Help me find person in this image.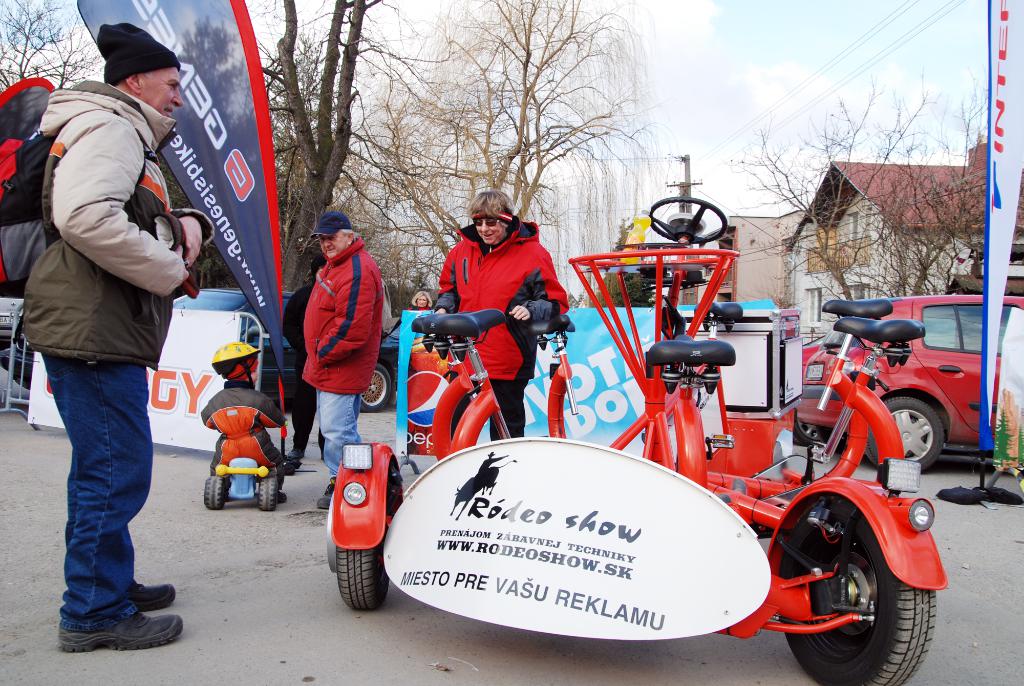
Found it: left=476, top=450, right=505, bottom=475.
